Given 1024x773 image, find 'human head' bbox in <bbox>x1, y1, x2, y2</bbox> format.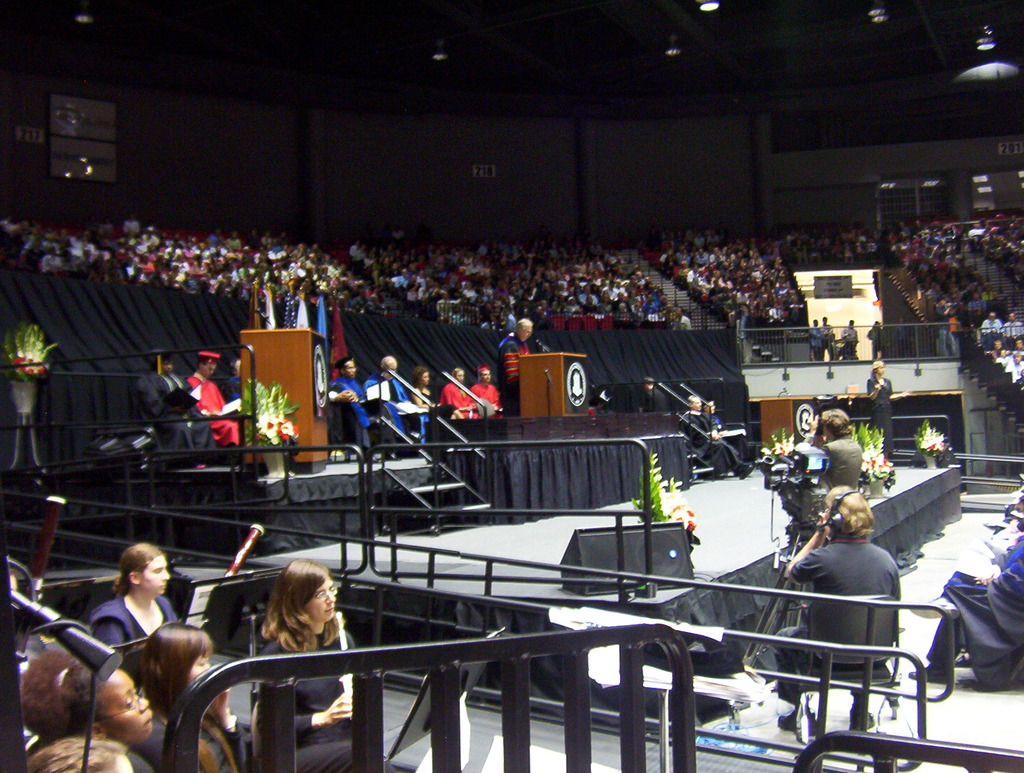
<bbox>289, 557, 336, 628</bbox>.
